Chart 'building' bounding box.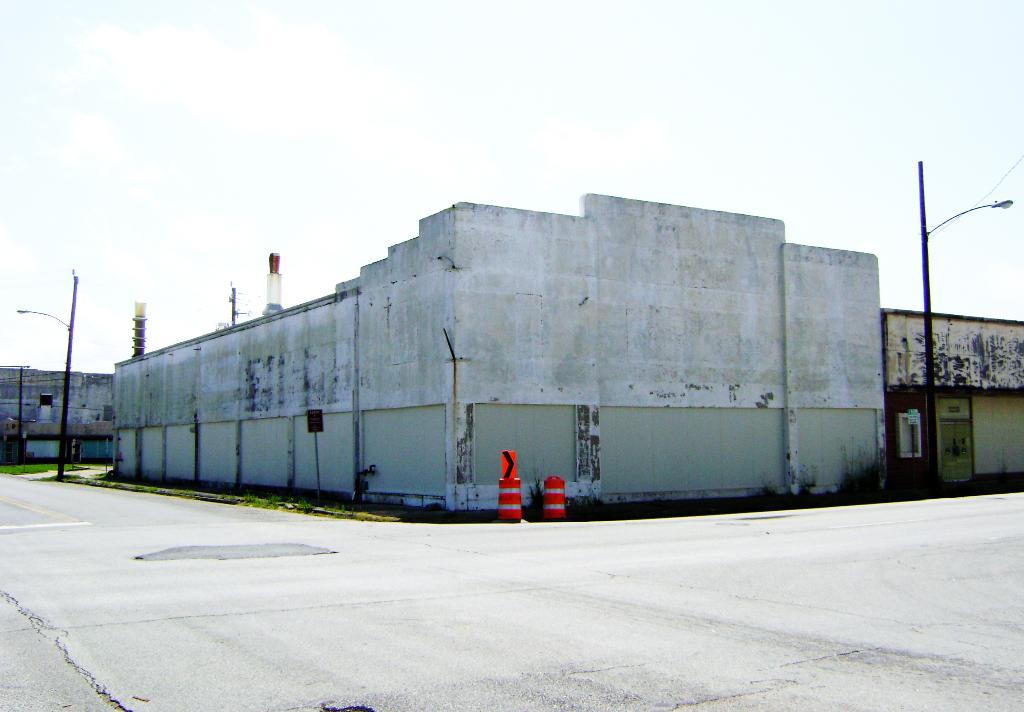
Charted: l=109, t=188, r=893, b=517.
